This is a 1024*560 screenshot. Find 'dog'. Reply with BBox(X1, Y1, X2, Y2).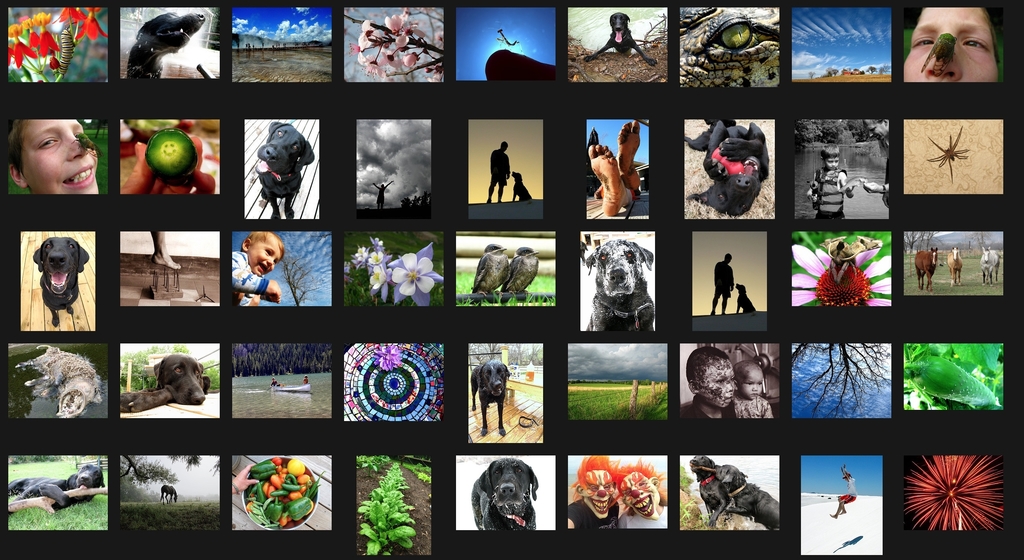
BBox(153, 351, 209, 404).
